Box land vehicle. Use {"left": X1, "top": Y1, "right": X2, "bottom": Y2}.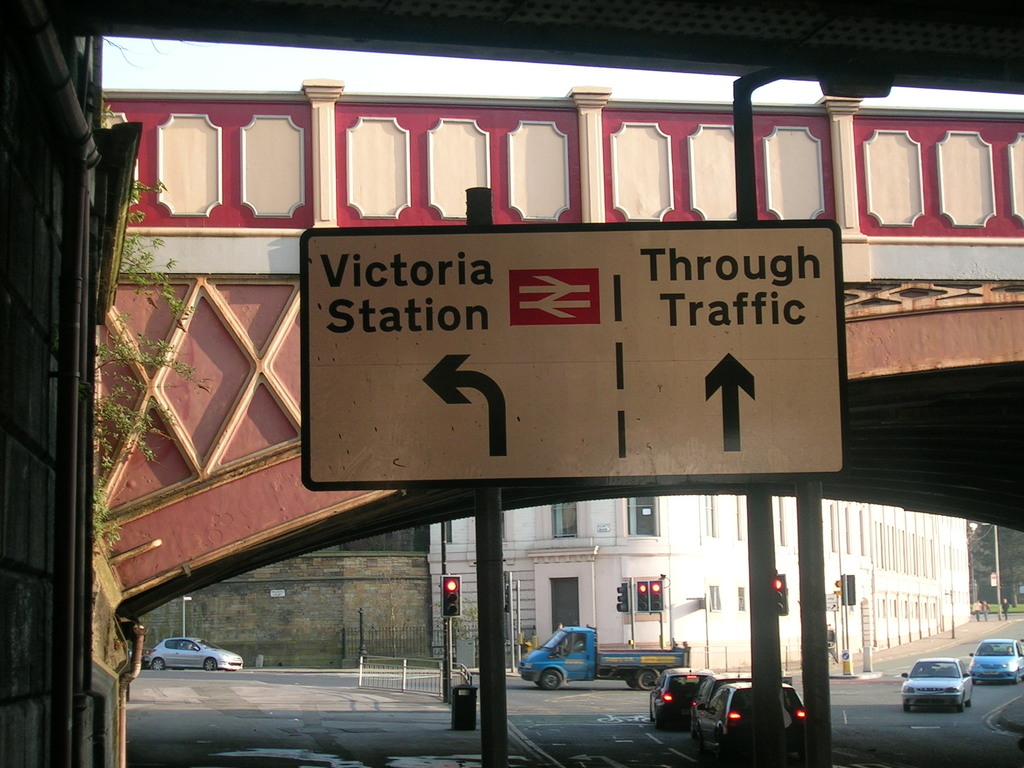
{"left": 970, "top": 637, "right": 1023, "bottom": 687}.
